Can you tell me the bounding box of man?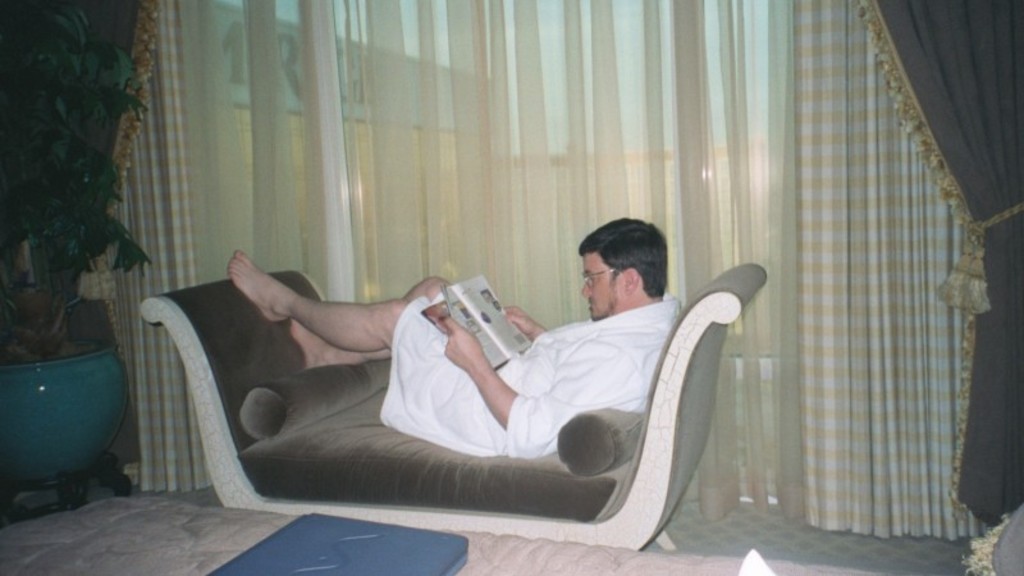
(x1=225, y1=211, x2=687, y2=460).
